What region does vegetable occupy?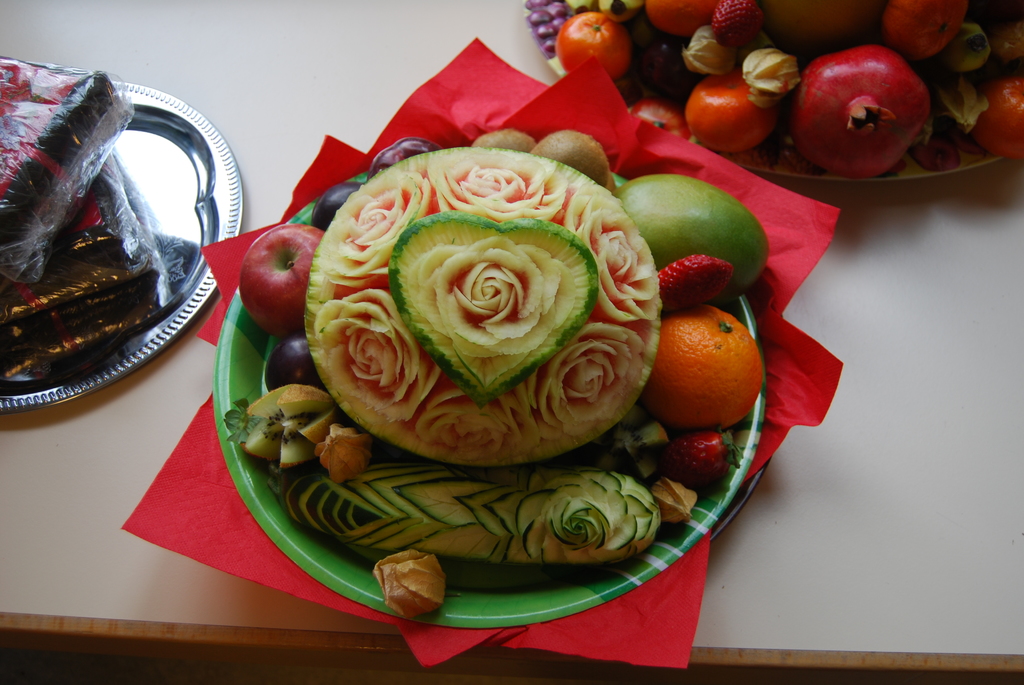
[692,68,787,149].
